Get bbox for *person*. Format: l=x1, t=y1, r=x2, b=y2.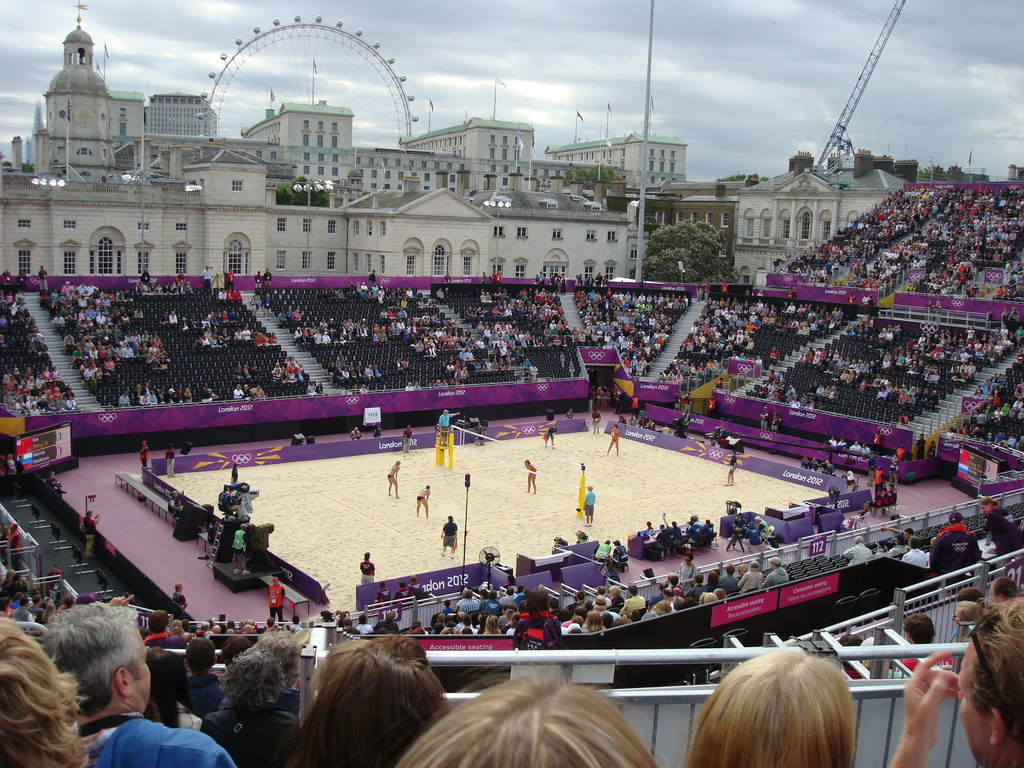
l=591, t=597, r=620, b=621.
